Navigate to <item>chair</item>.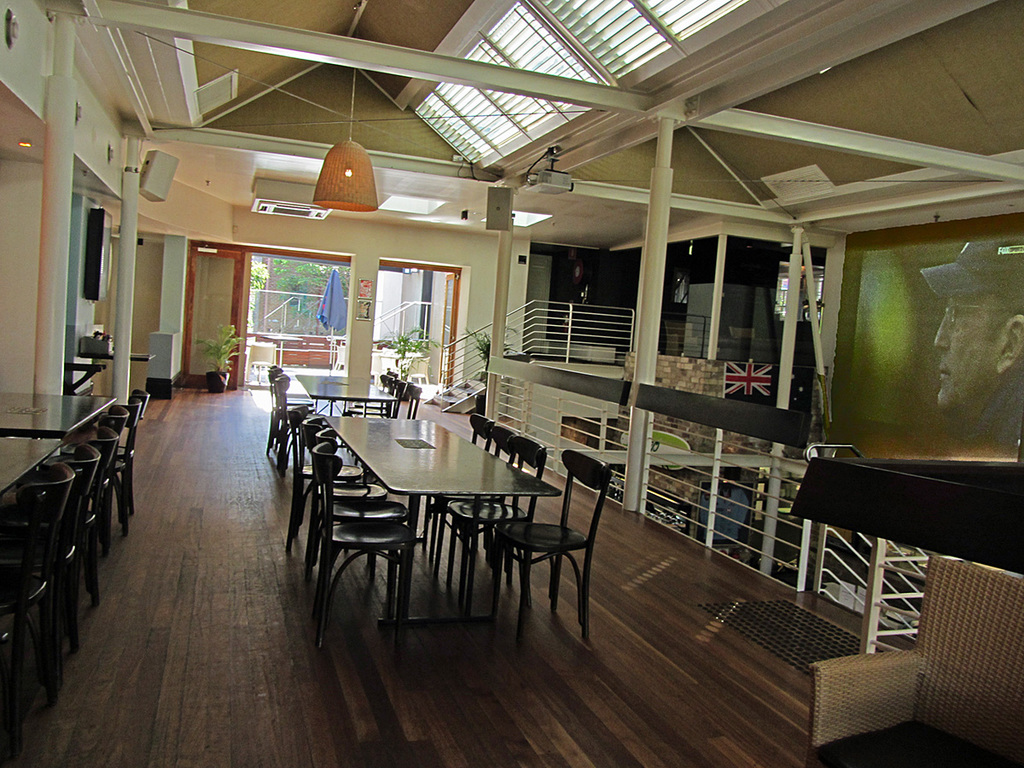
Navigation target: (left=124, top=397, right=145, bottom=474).
